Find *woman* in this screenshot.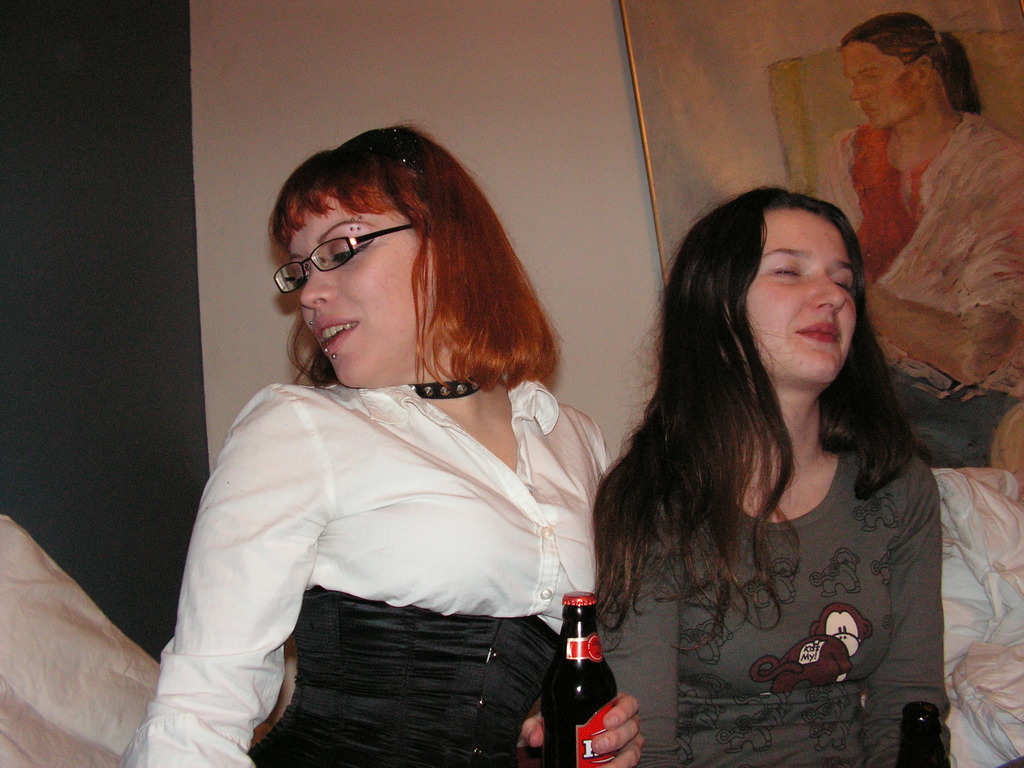
The bounding box for *woman* is BBox(814, 12, 1023, 404).
